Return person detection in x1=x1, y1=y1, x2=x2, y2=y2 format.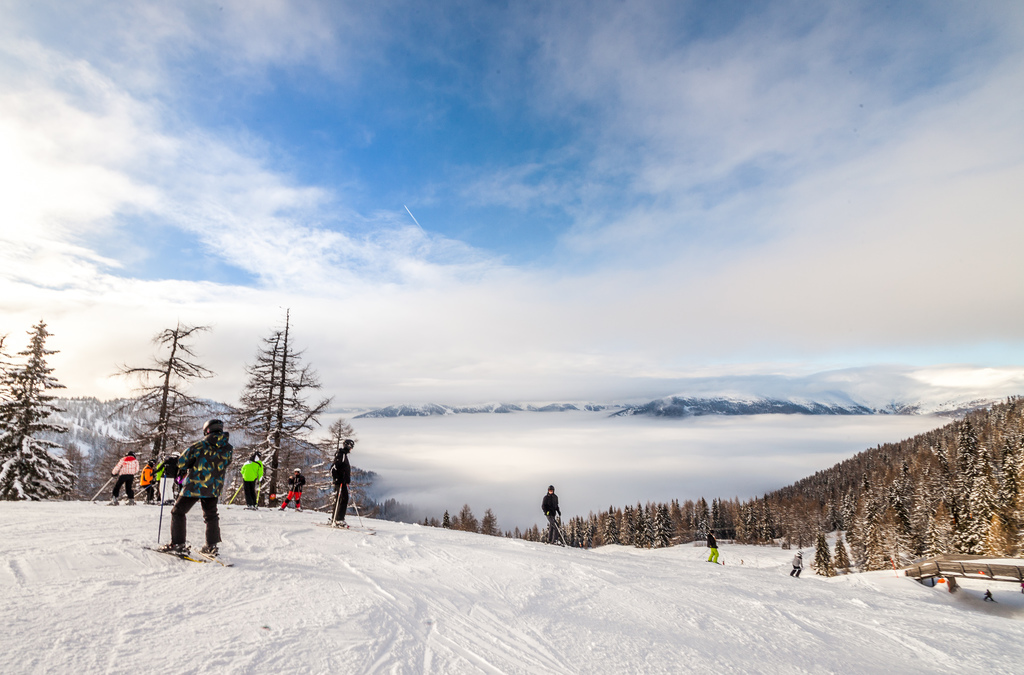
x1=330, y1=439, x2=351, y2=528.
